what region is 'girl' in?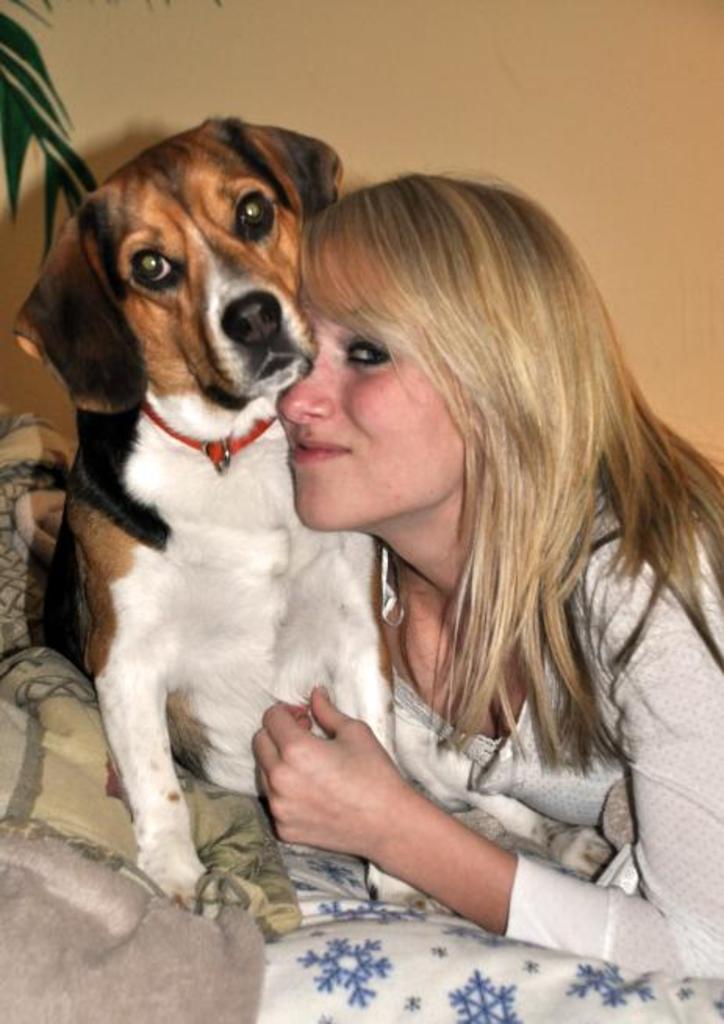
box=[250, 169, 722, 1022].
